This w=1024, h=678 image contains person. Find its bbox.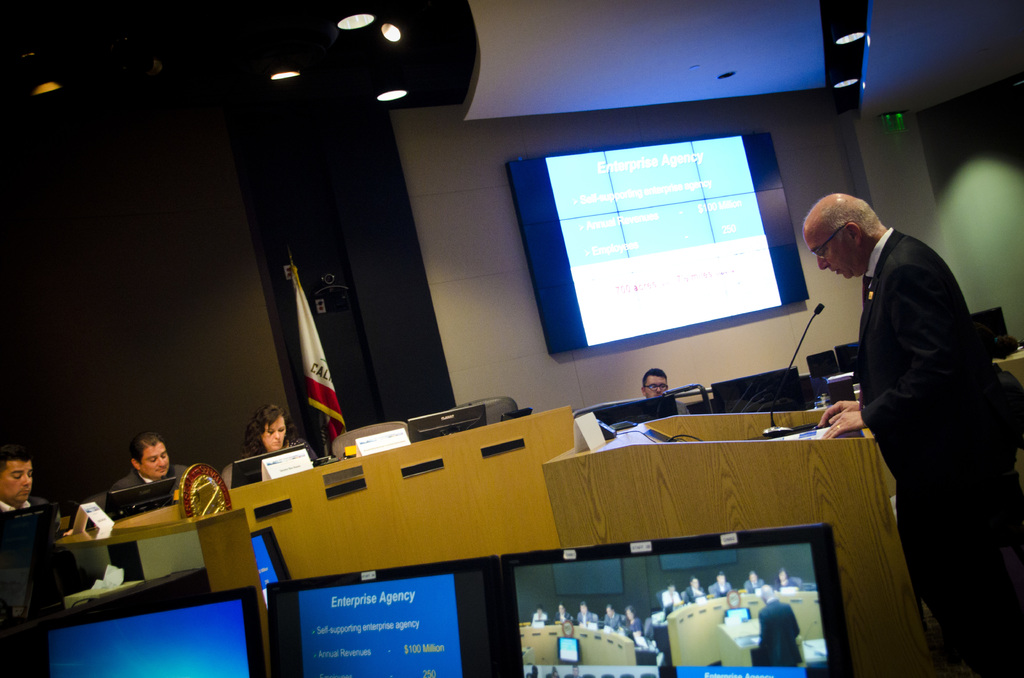
locate(574, 603, 596, 622).
